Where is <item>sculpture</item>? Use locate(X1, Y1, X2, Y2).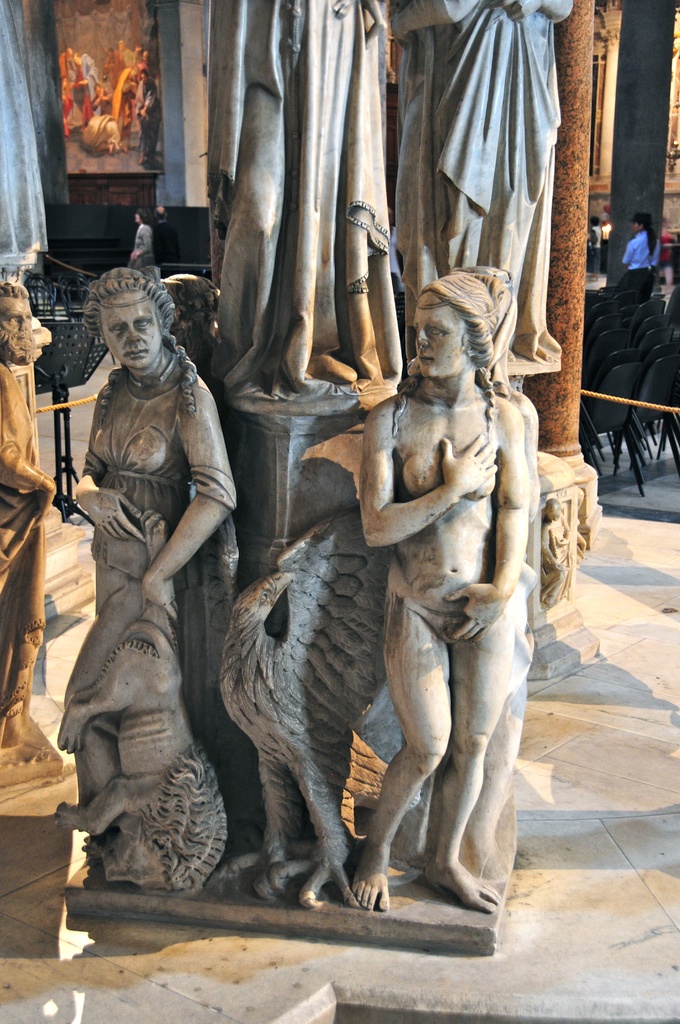
locate(42, 262, 238, 913).
